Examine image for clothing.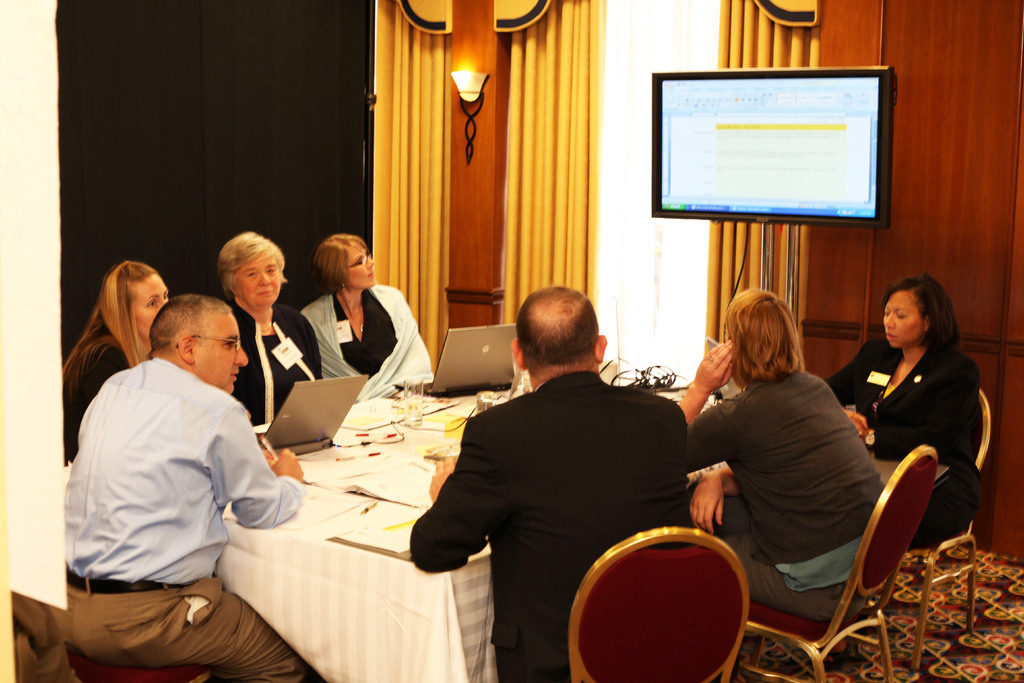
Examination result: 68, 359, 307, 578.
